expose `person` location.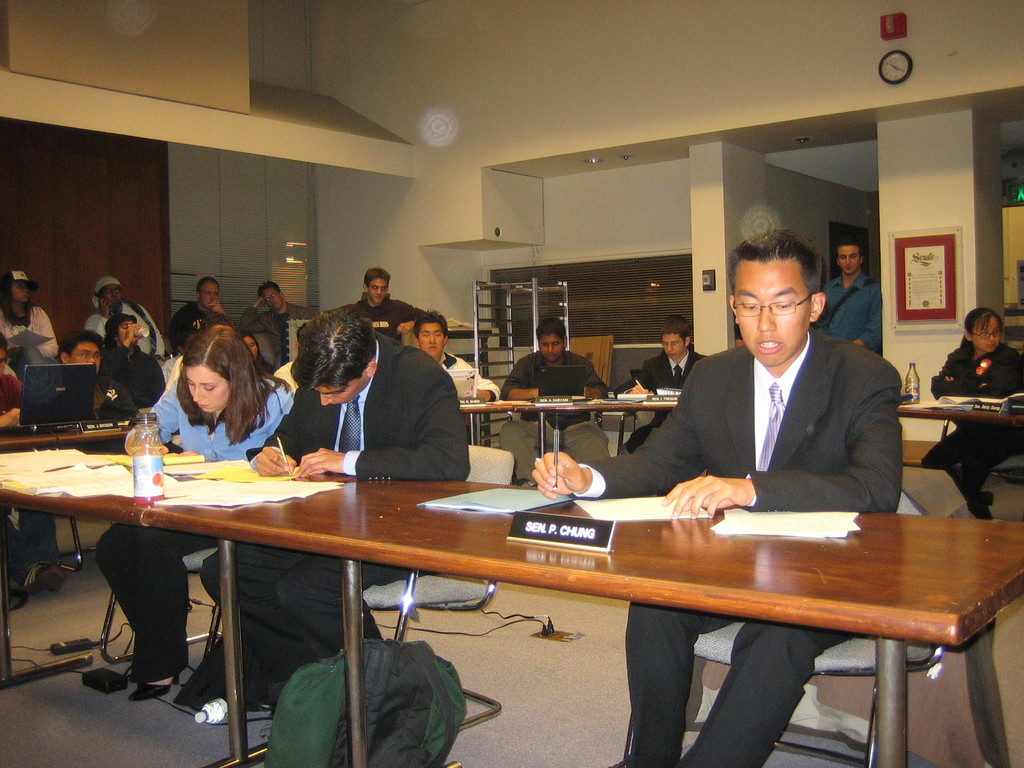
Exposed at 241, 330, 276, 370.
